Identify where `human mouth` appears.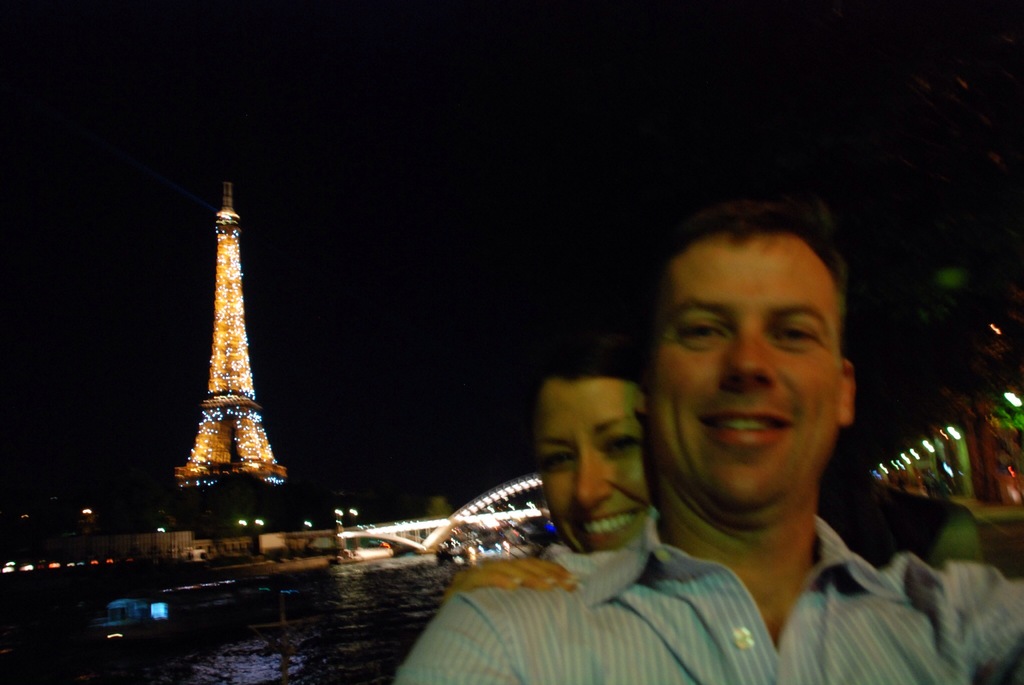
Appears at left=573, top=508, right=638, bottom=545.
